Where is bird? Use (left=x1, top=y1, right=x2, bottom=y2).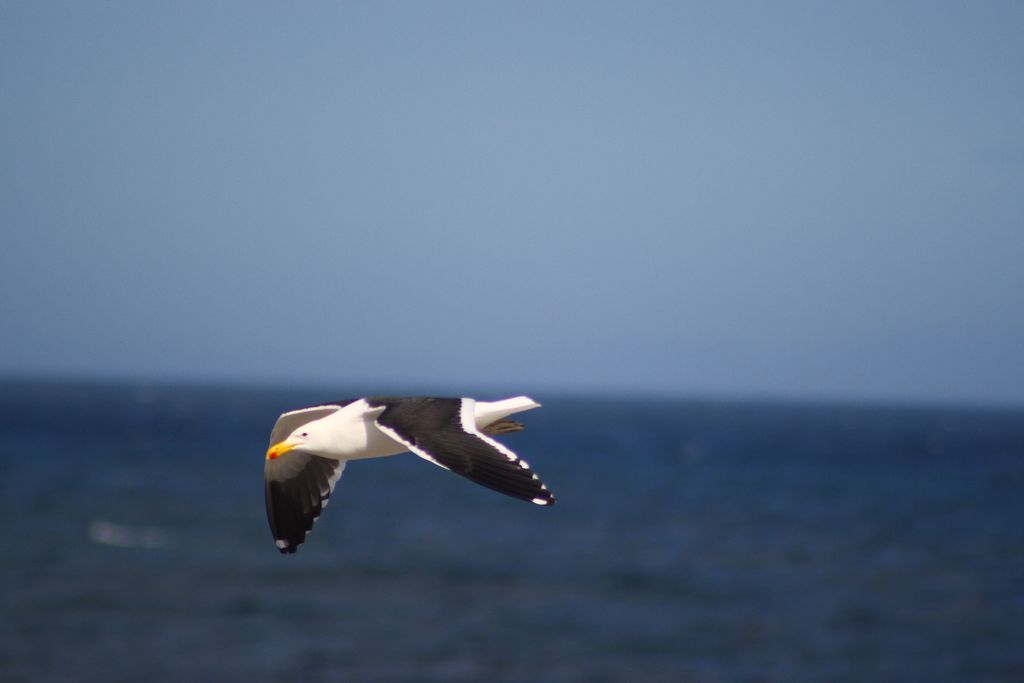
(left=241, top=394, right=570, bottom=546).
